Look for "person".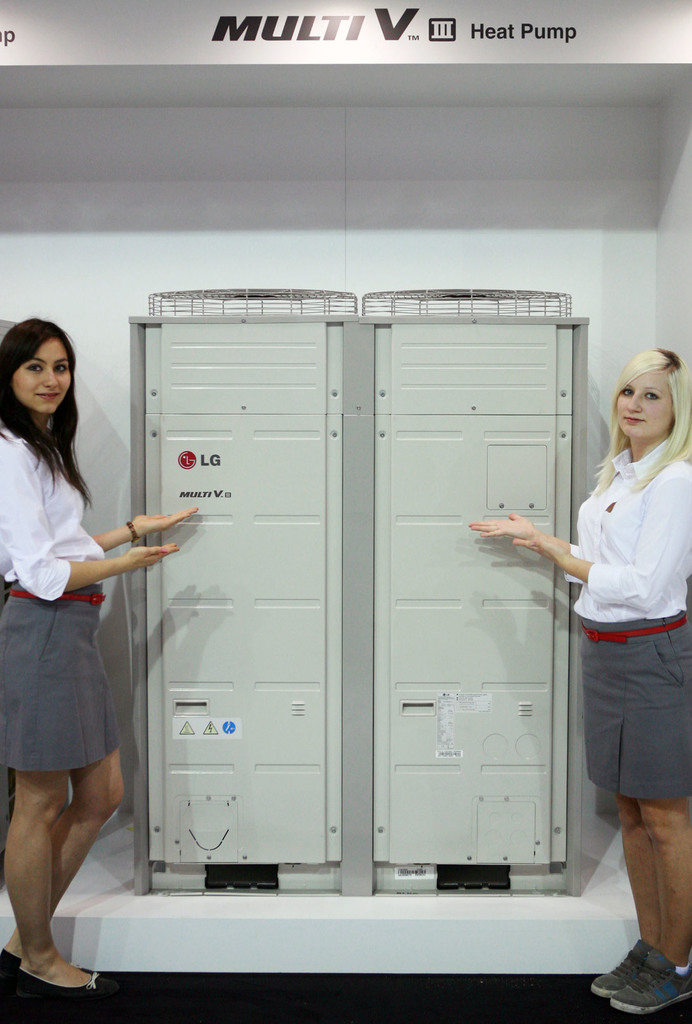
Found: 0/316/199/1003.
